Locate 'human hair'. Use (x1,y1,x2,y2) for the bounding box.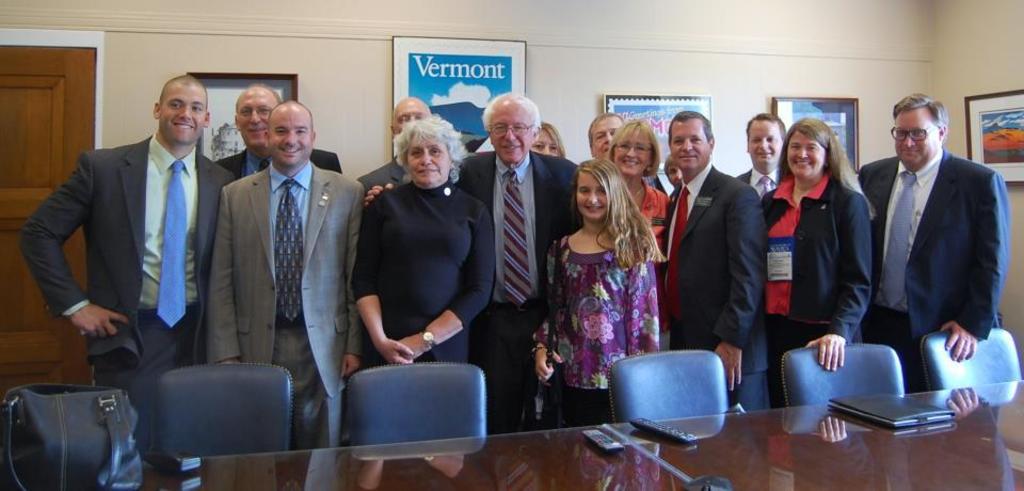
(745,111,787,143).
